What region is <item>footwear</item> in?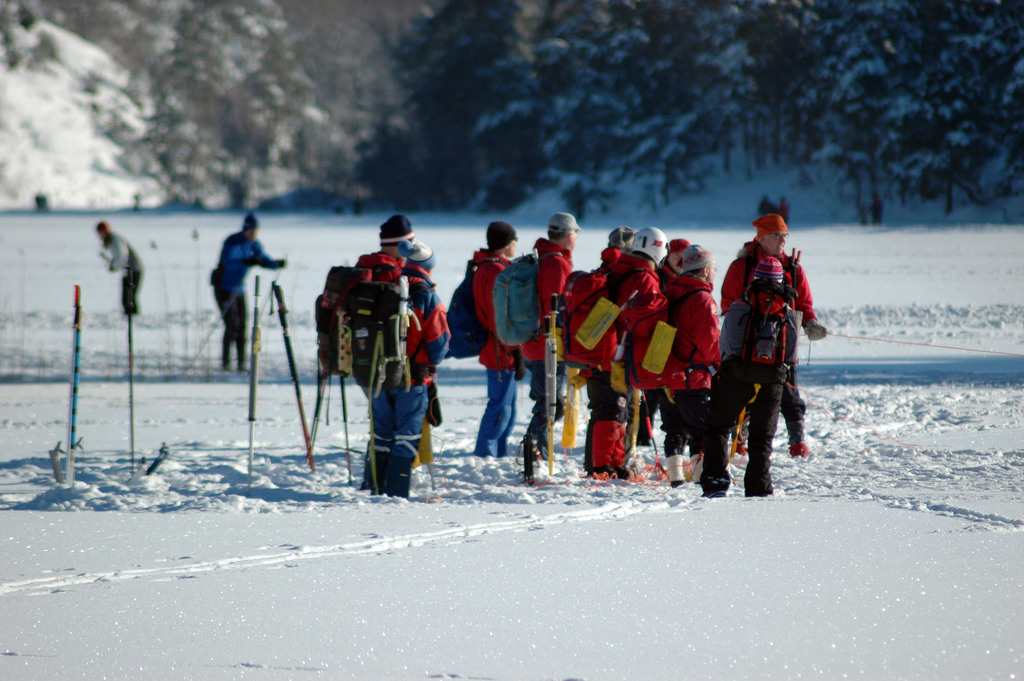
(x1=666, y1=441, x2=688, y2=491).
